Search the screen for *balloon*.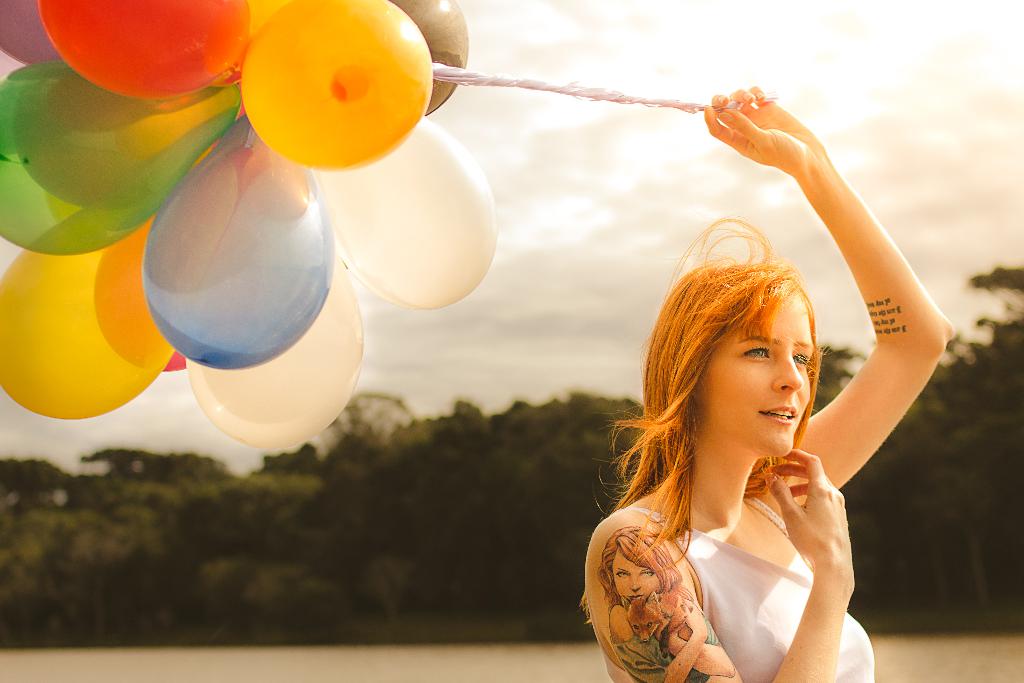
Found at {"left": 181, "top": 244, "right": 366, "bottom": 447}.
